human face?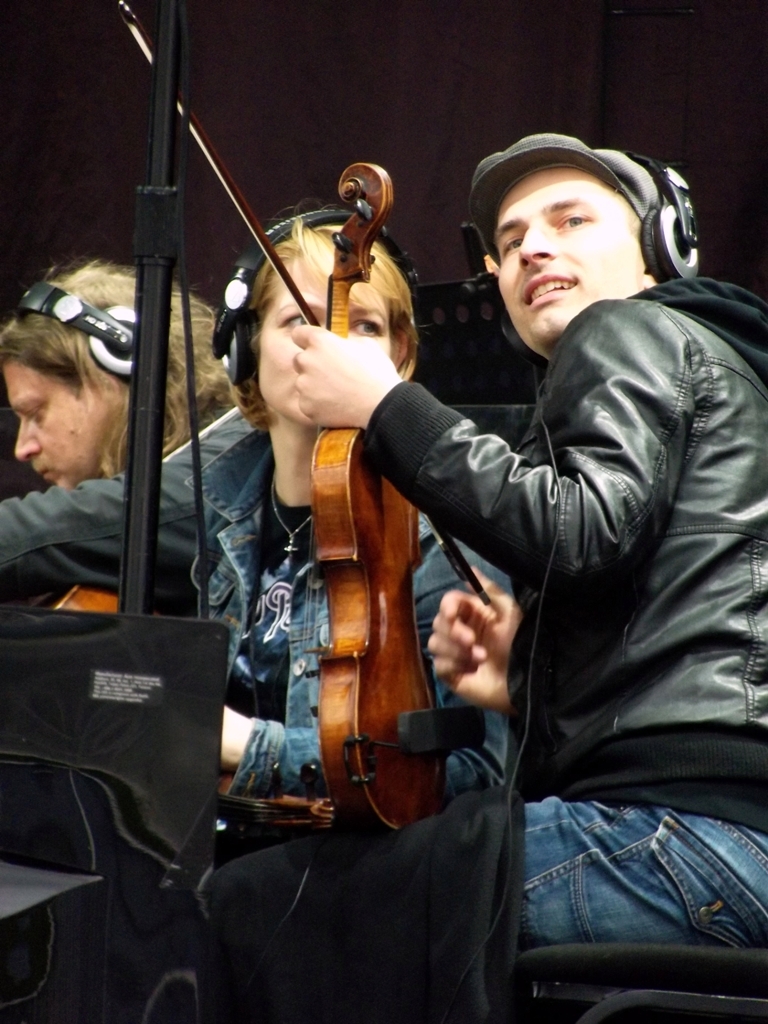
Rect(262, 255, 387, 421)
